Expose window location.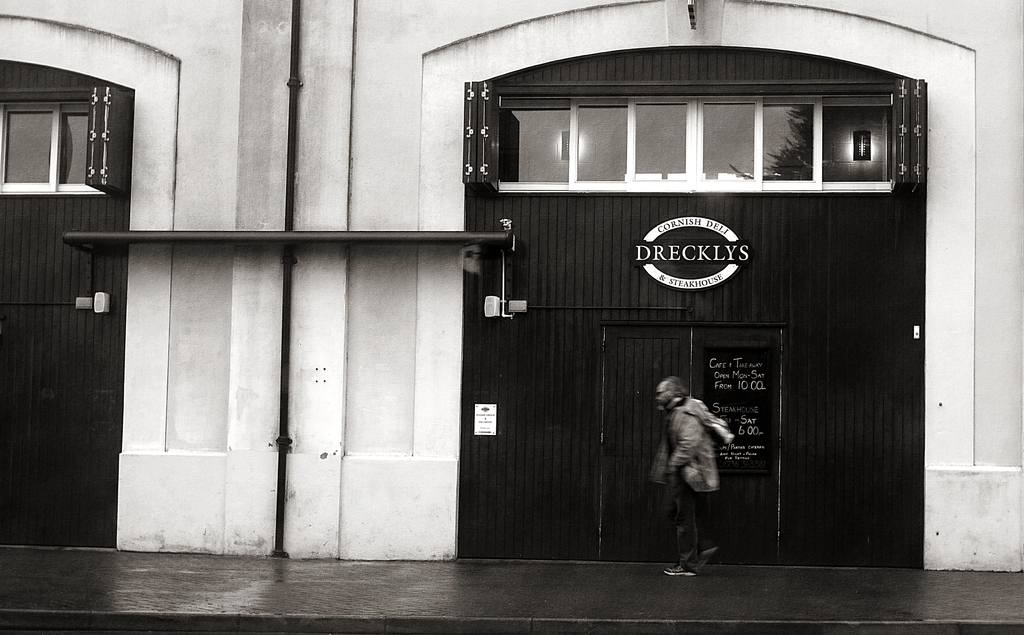
Exposed at 0, 92, 97, 202.
